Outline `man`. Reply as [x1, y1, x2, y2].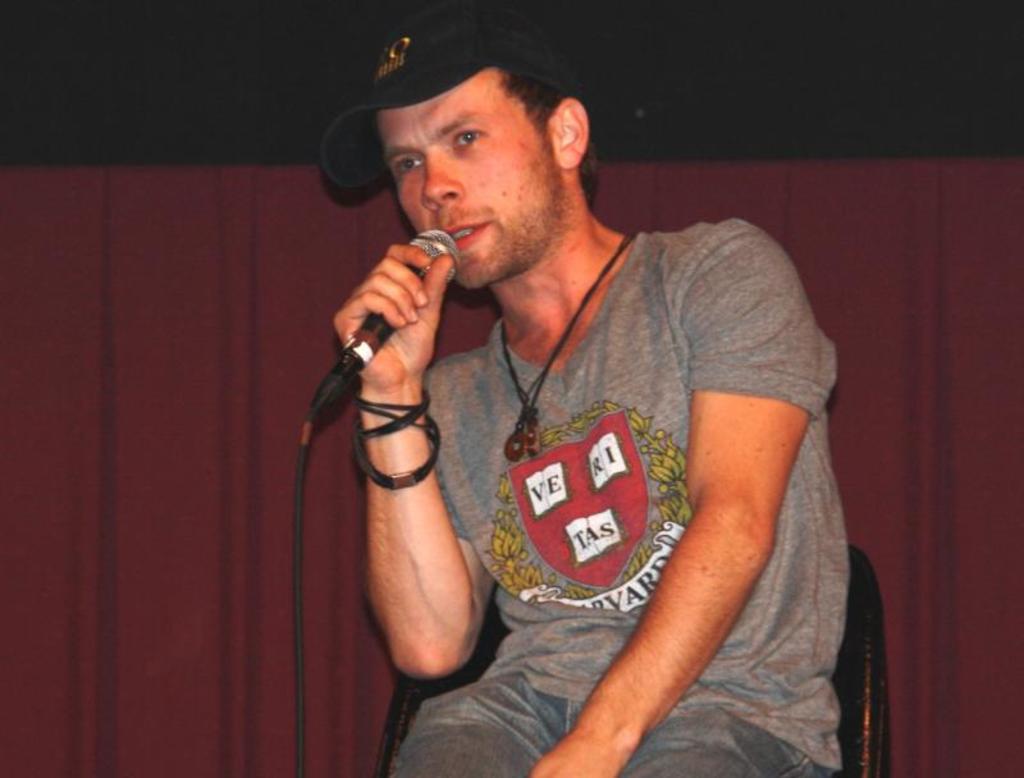
[271, 17, 901, 768].
